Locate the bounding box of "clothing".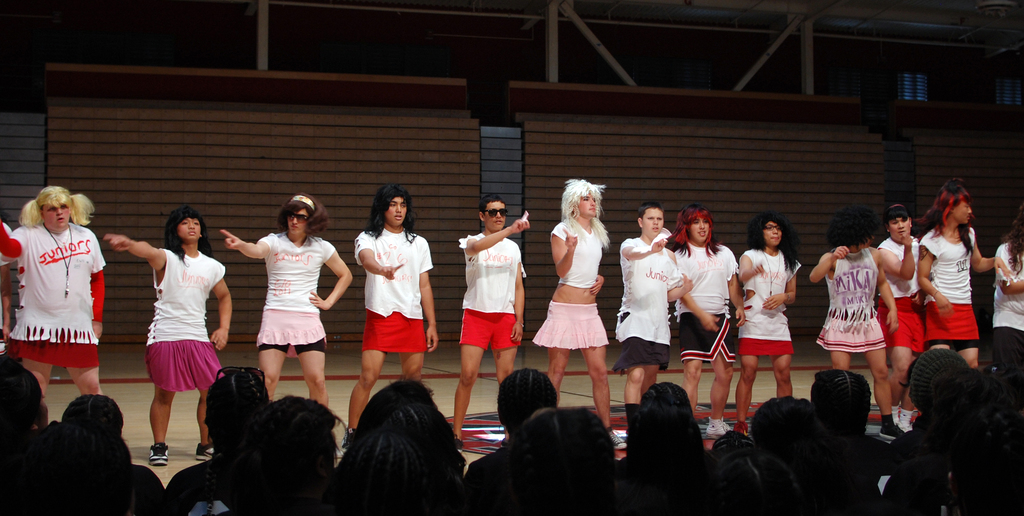
Bounding box: bbox(916, 221, 985, 347).
